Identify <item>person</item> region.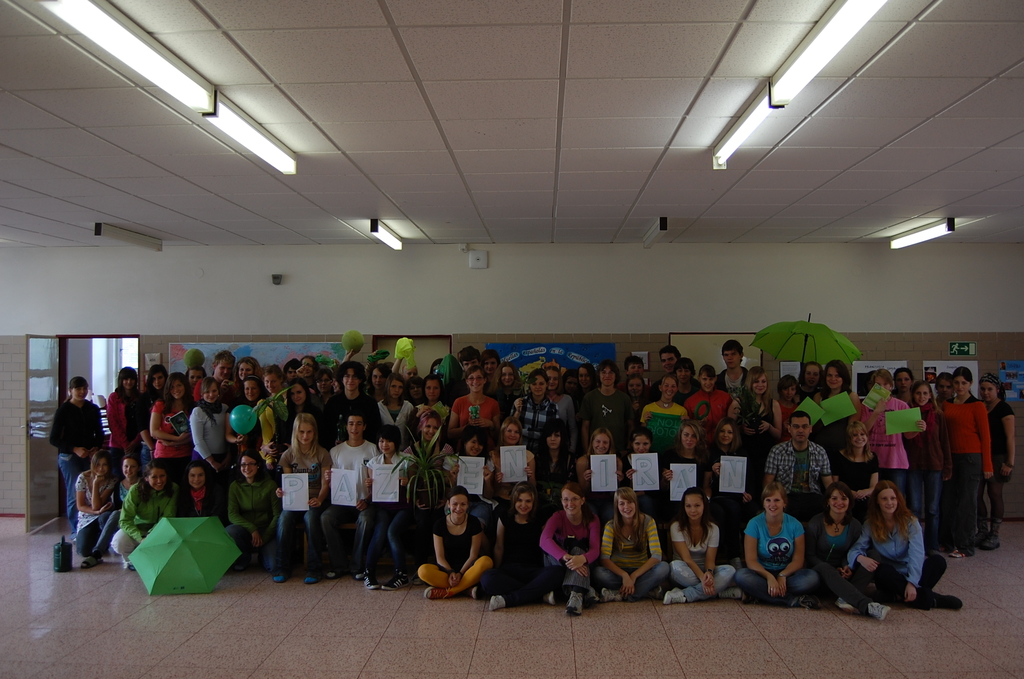
Region: {"left": 471, "top": 480, "right": 566, "bottom": 610}.
